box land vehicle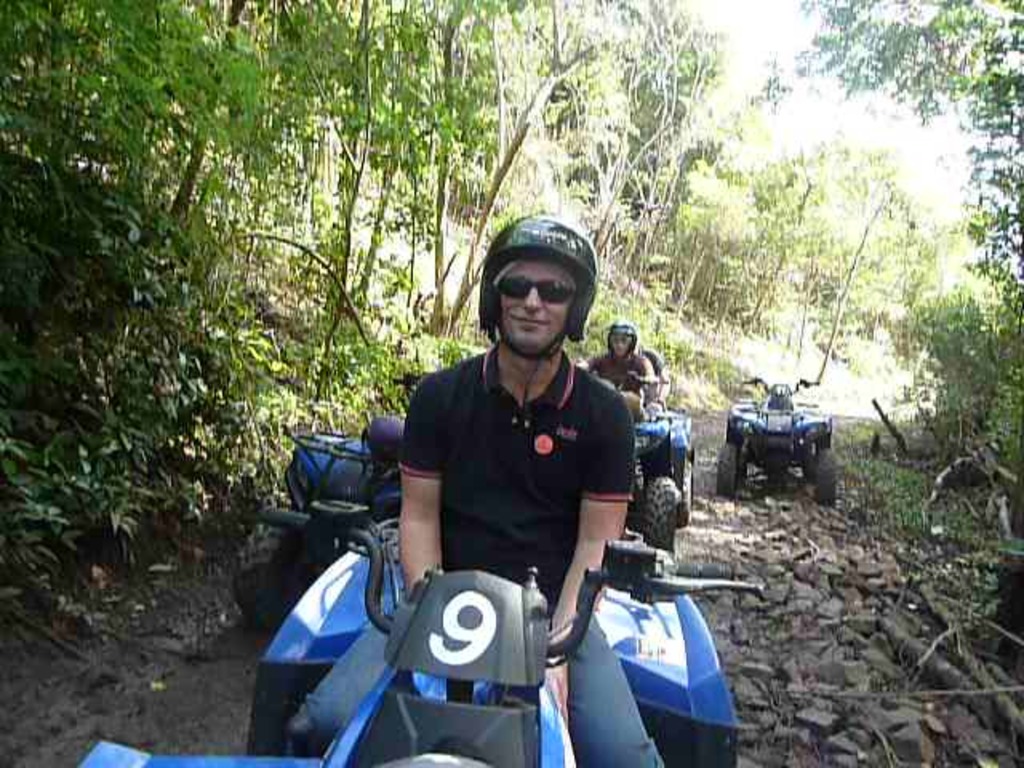
rect(78, 517, 770, 766)
